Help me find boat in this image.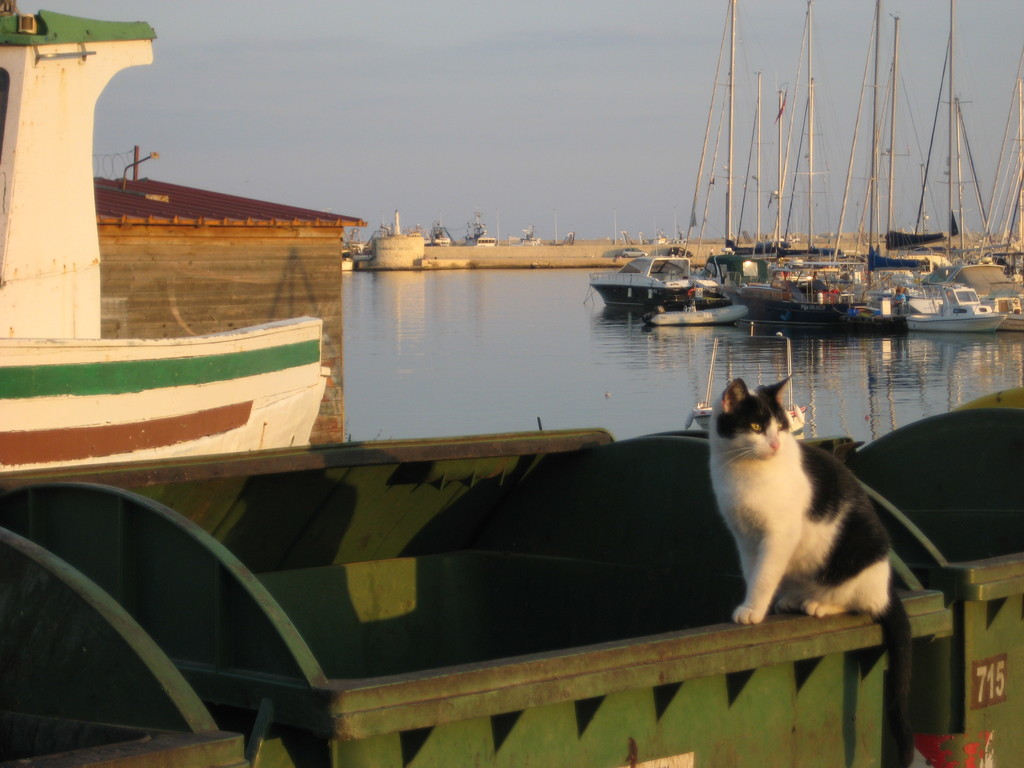
Found it: {"x1": 463, "y1": 204, "x2": 493, "y2": 246}.
